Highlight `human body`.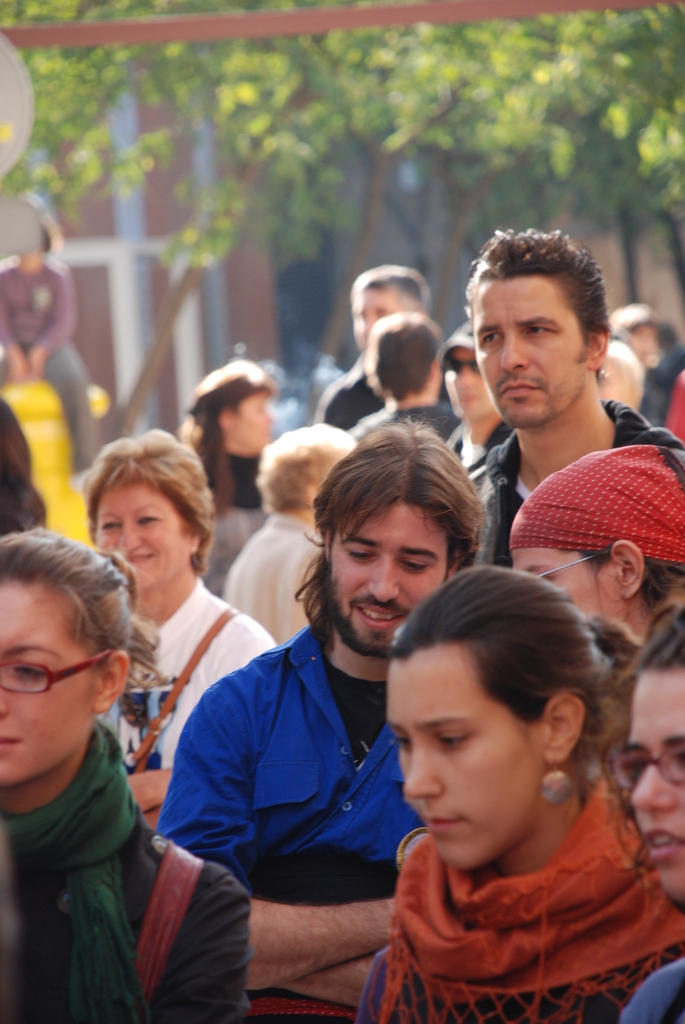
Highlighted region: bbox(0, 257, 105, 476).
